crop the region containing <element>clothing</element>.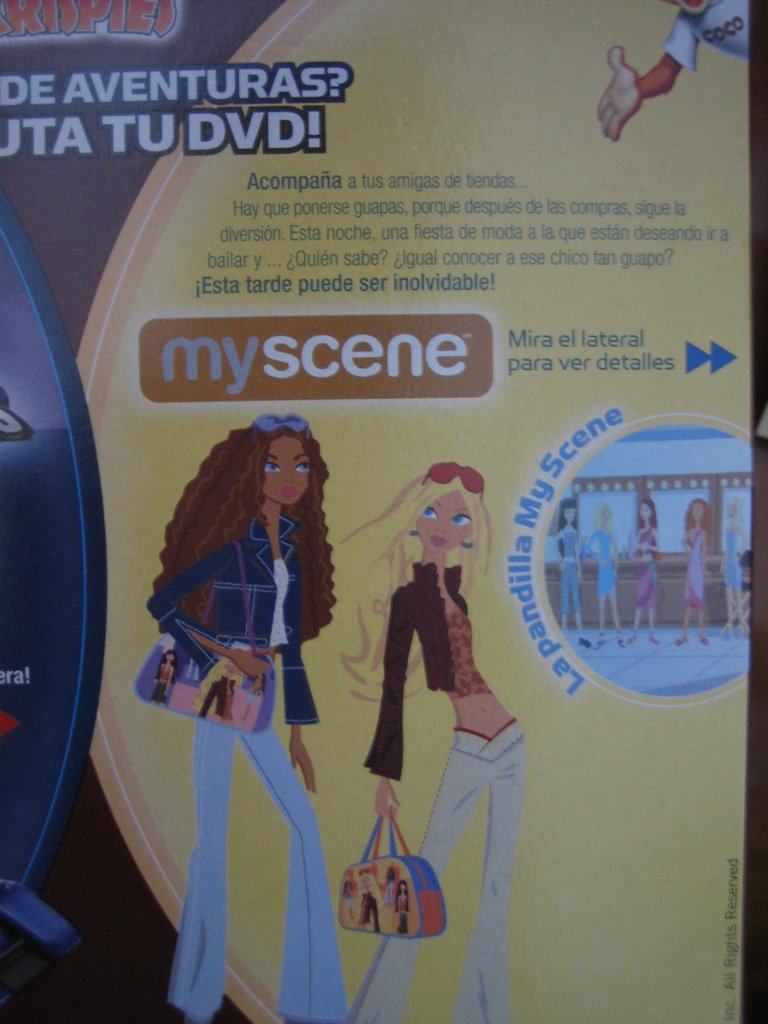
Crop region: x1=356 y1=557 x2=525 y2=1023.
